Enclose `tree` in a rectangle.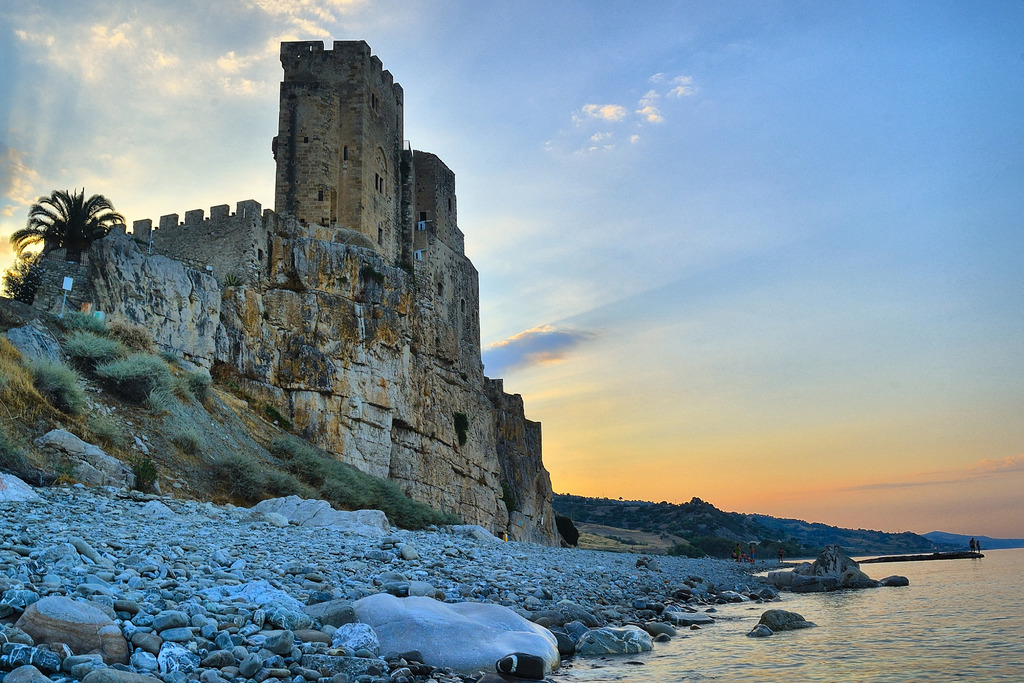
19:149:104:320.
